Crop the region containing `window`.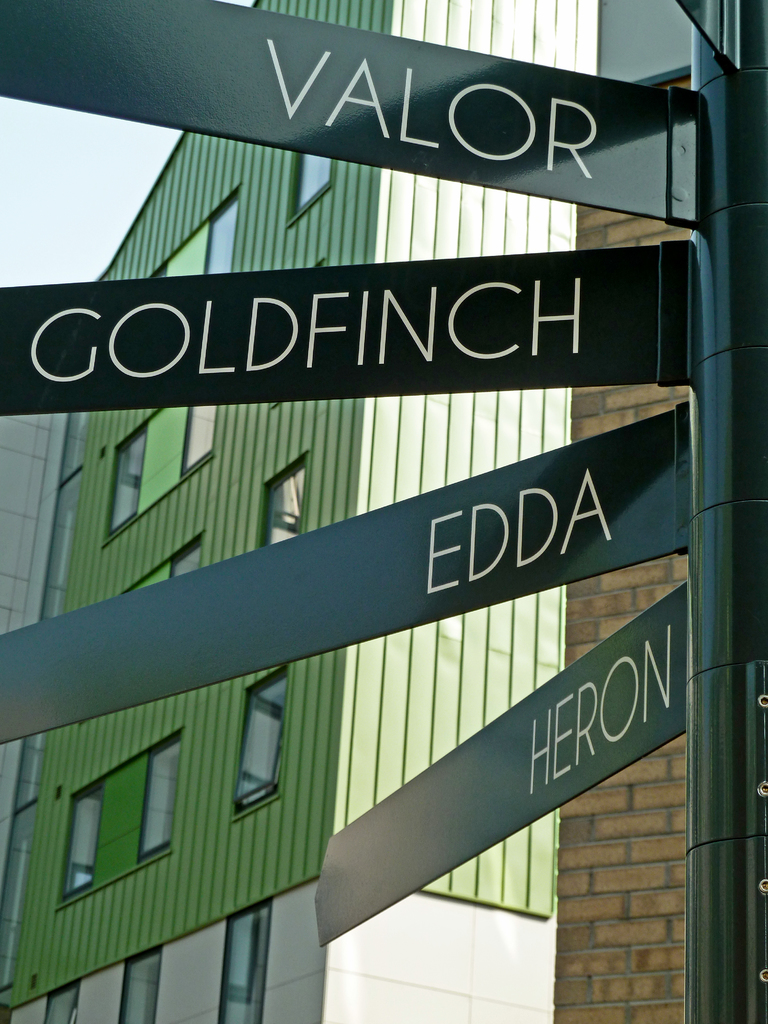
Crop region: (x1=107, y1=945, x2=163, y2=1023).
